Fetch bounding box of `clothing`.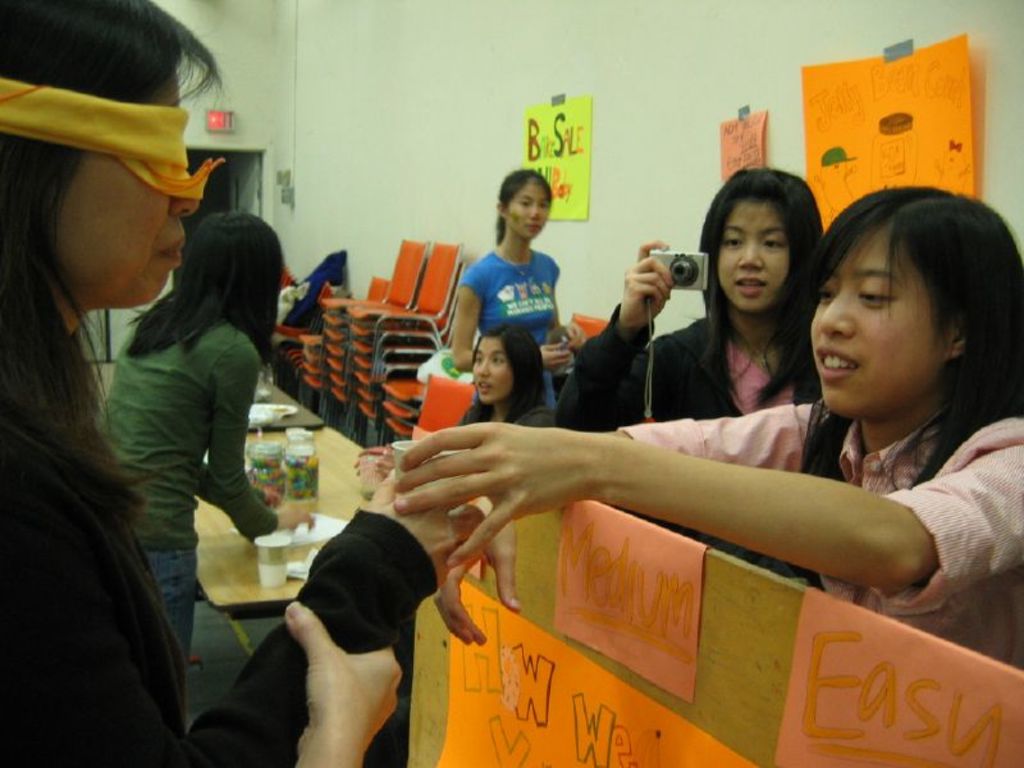
Bbox: <bbox>0, 288, 426, 767</bbox>.
